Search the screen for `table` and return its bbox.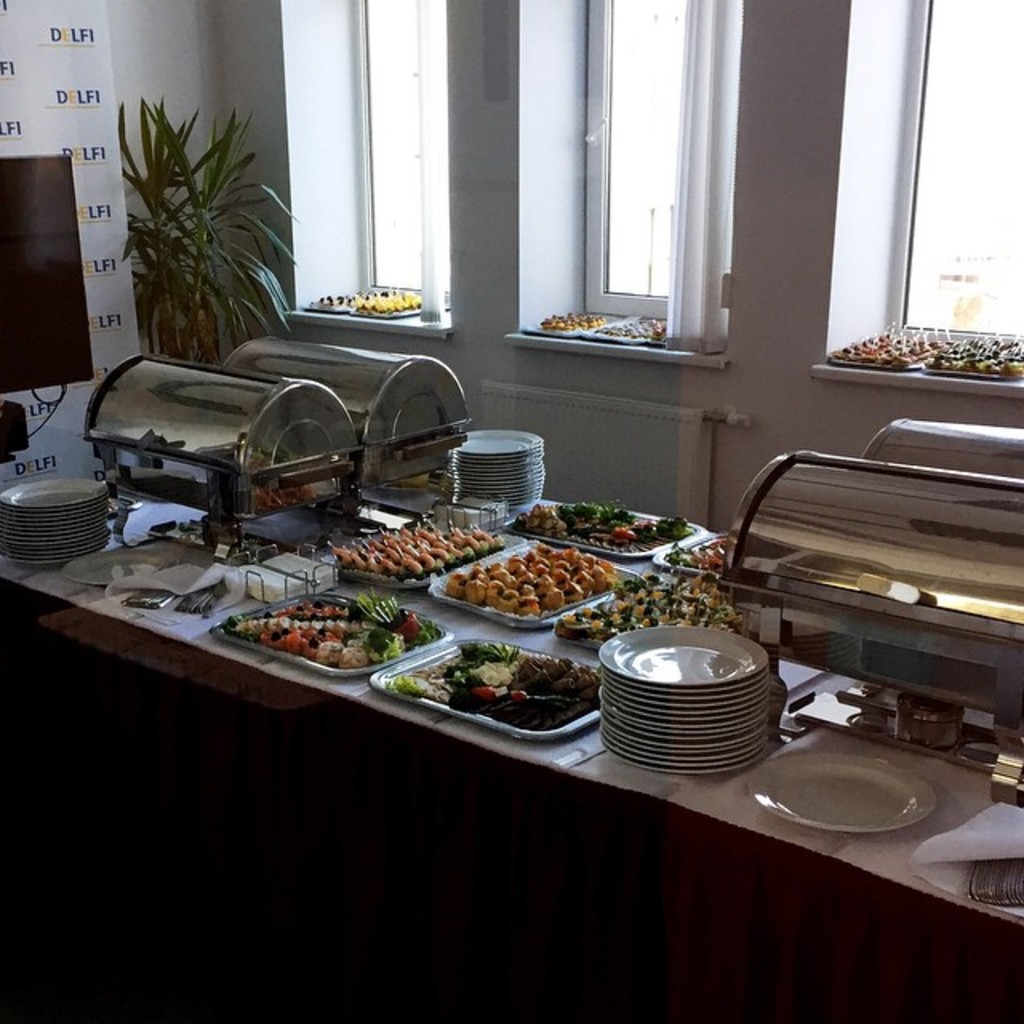
Found: select_region(0, 451, 1022, 1006).
